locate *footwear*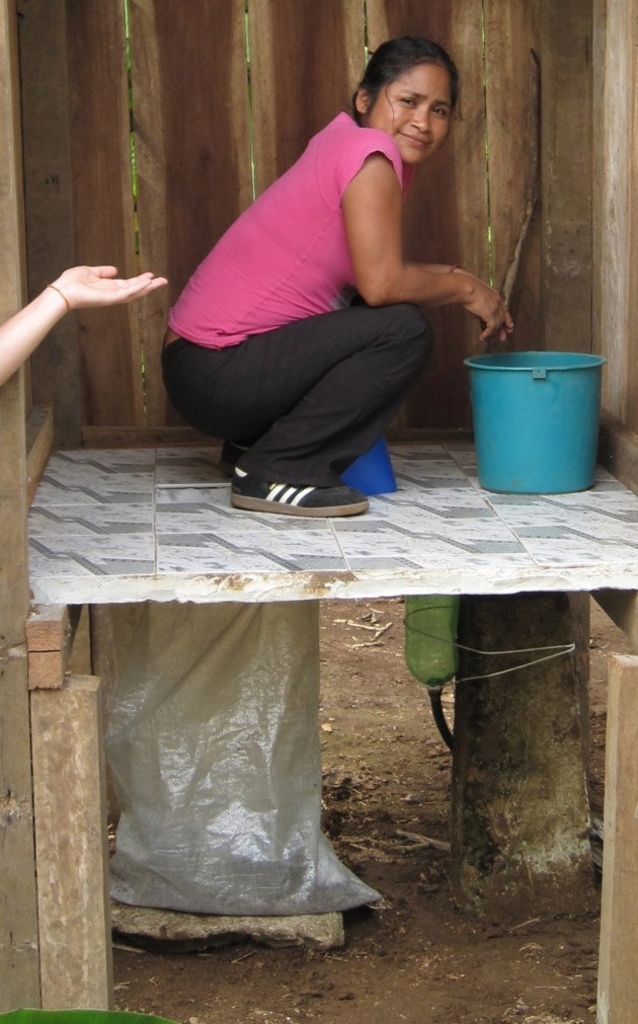
x1=218, y1=440, x2=251, y2=478
